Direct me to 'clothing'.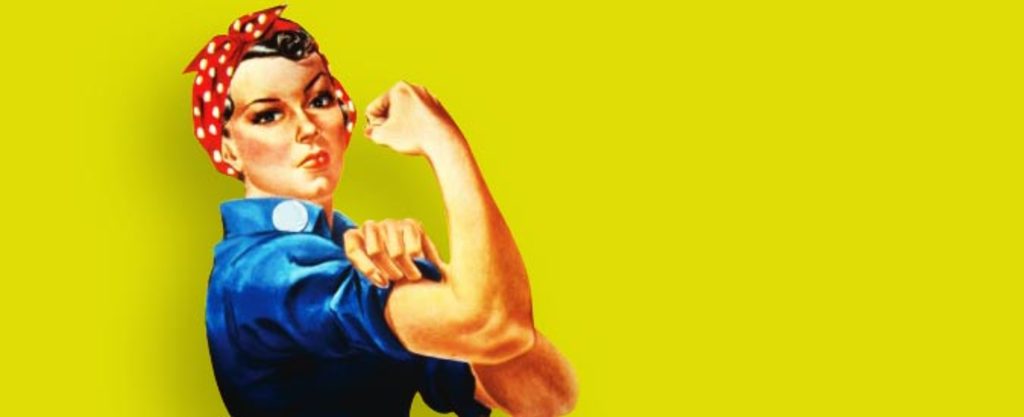
Direction: bbox=(193, 96, 473, 411).
